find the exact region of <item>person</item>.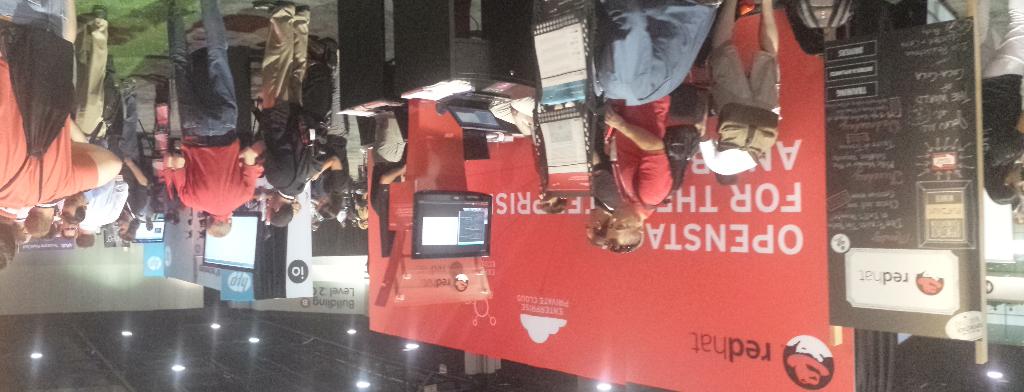
Exact region: box(0, 0, 120, 270).
